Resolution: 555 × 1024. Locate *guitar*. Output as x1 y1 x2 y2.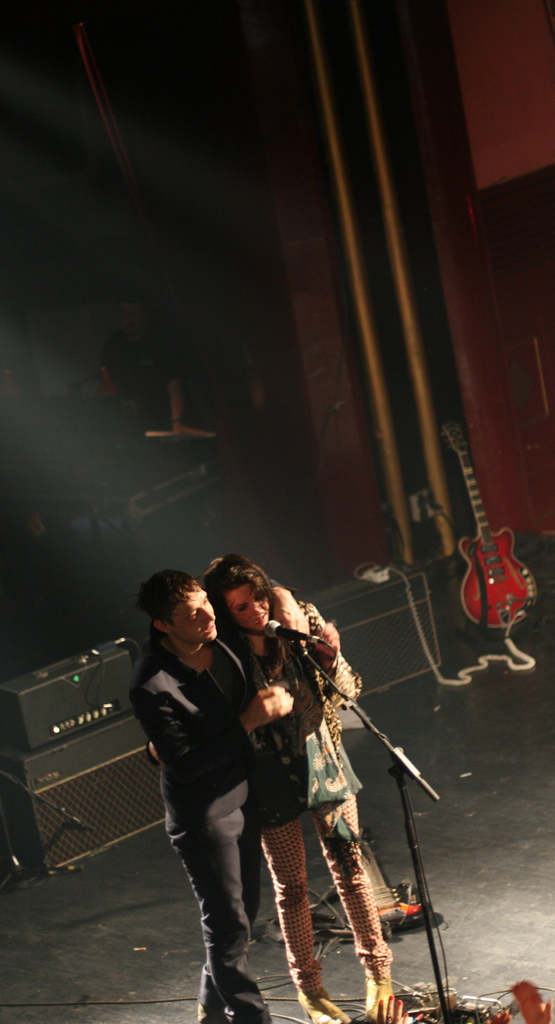
451 430 549 645.
